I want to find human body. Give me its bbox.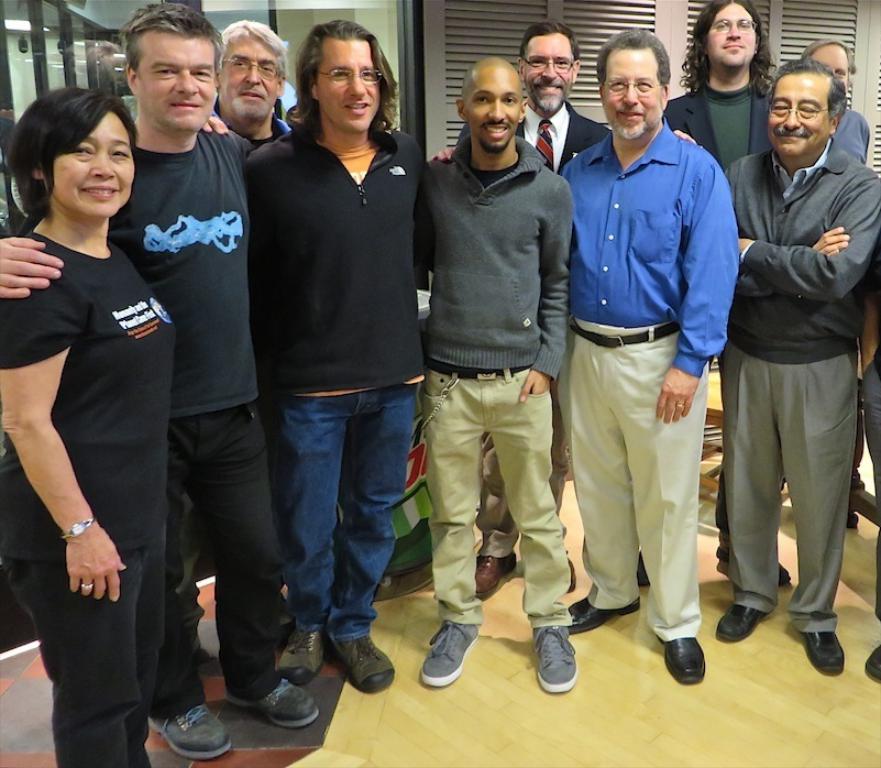
select_region(236, 116, 423, 694).
